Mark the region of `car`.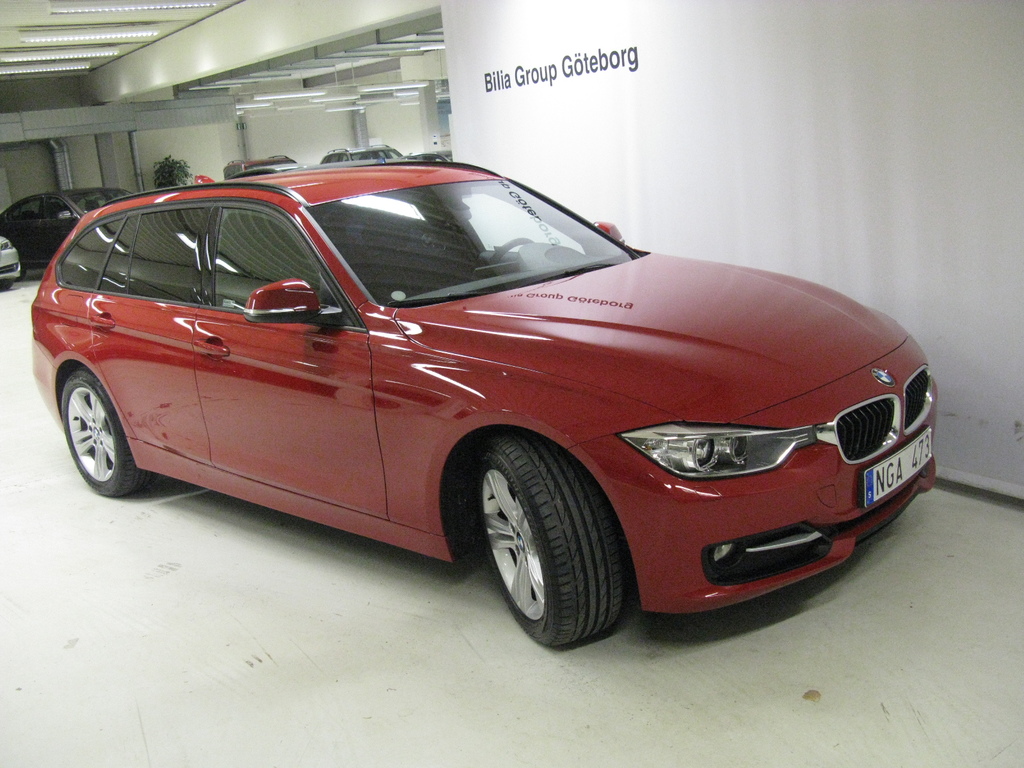
Region: <box>0,233,19,295</box>.
